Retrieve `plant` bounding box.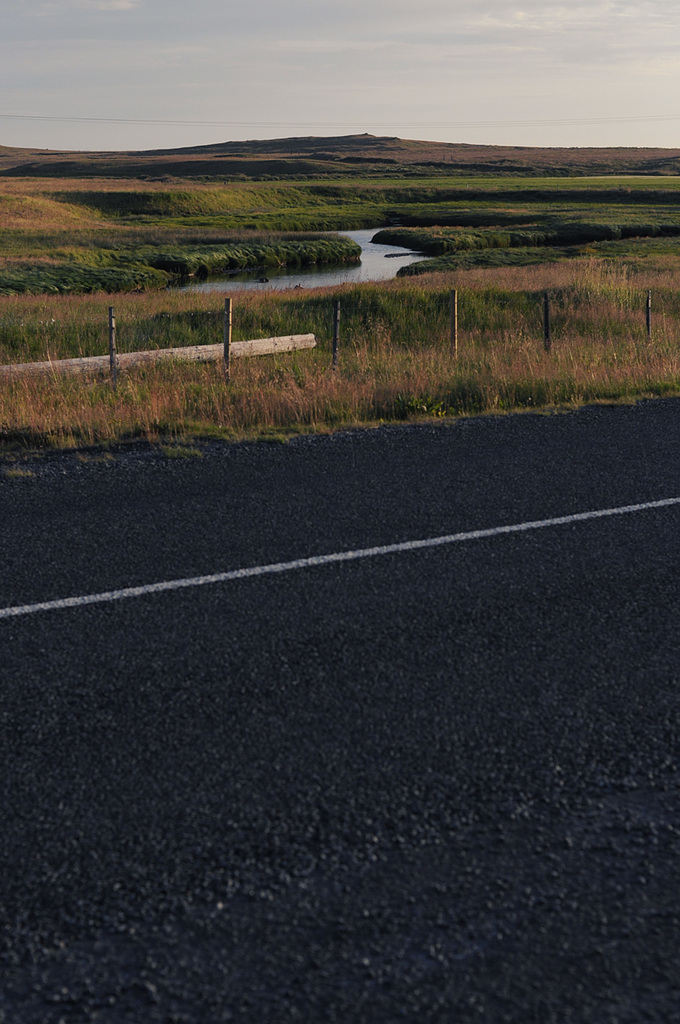
Bounding box: 58 373 205 438.
